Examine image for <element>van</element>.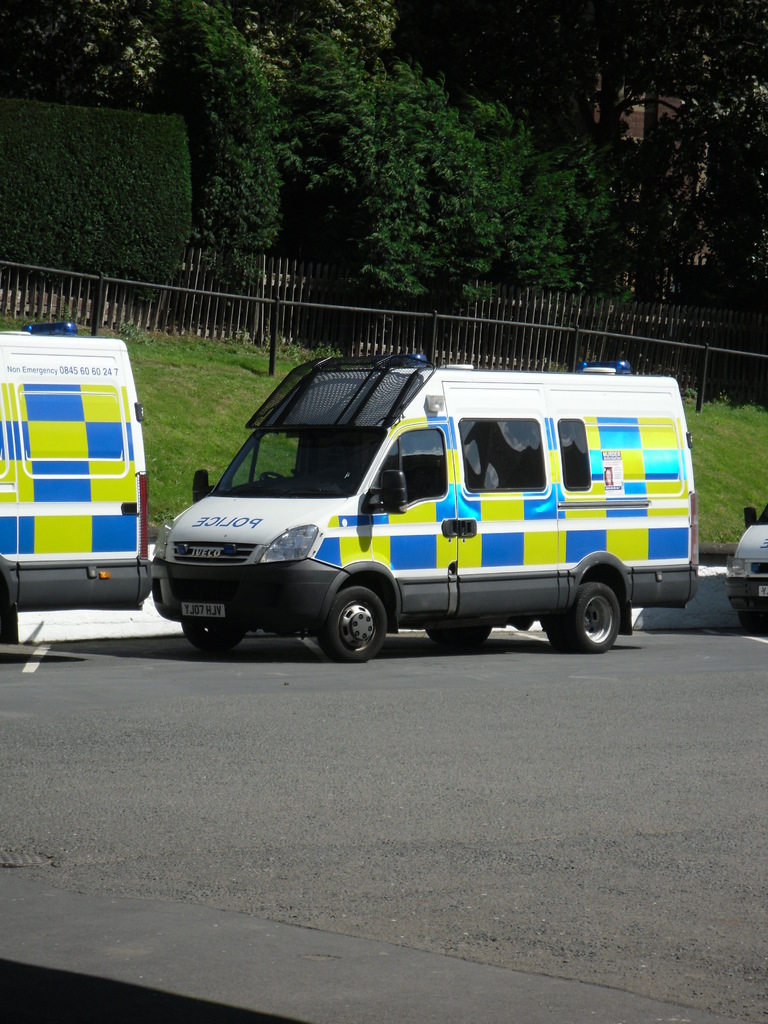
Examination result: rect(0, 319, 157, 645).
